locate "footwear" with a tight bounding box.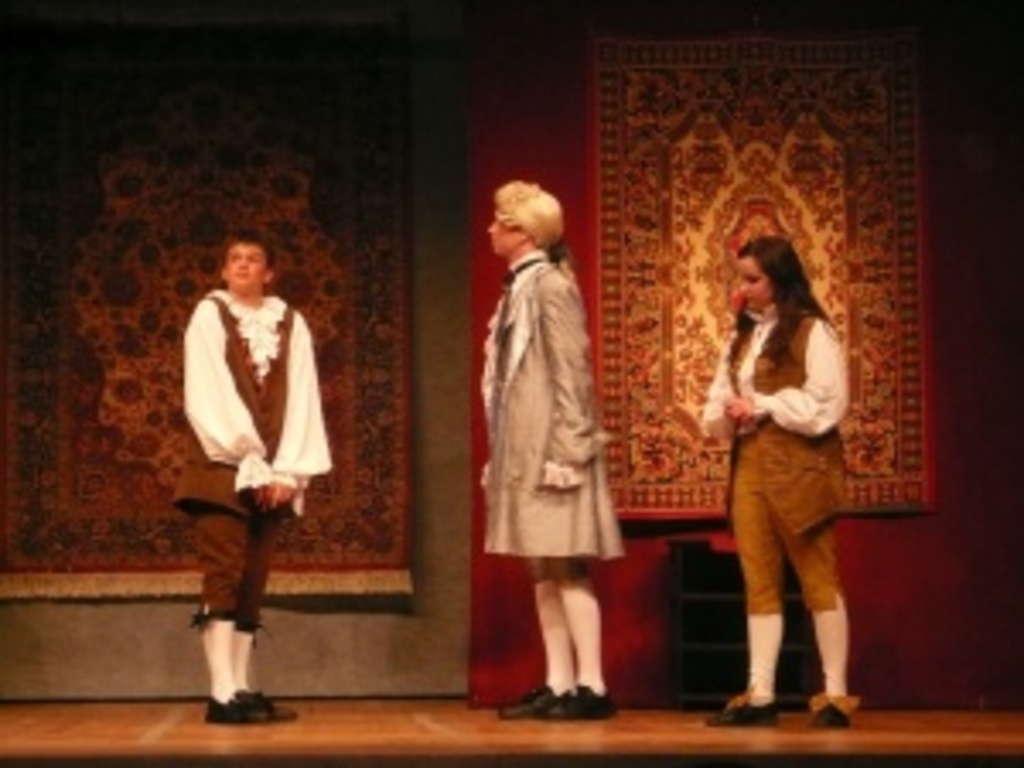
locate(205, 686, 300, 720).
